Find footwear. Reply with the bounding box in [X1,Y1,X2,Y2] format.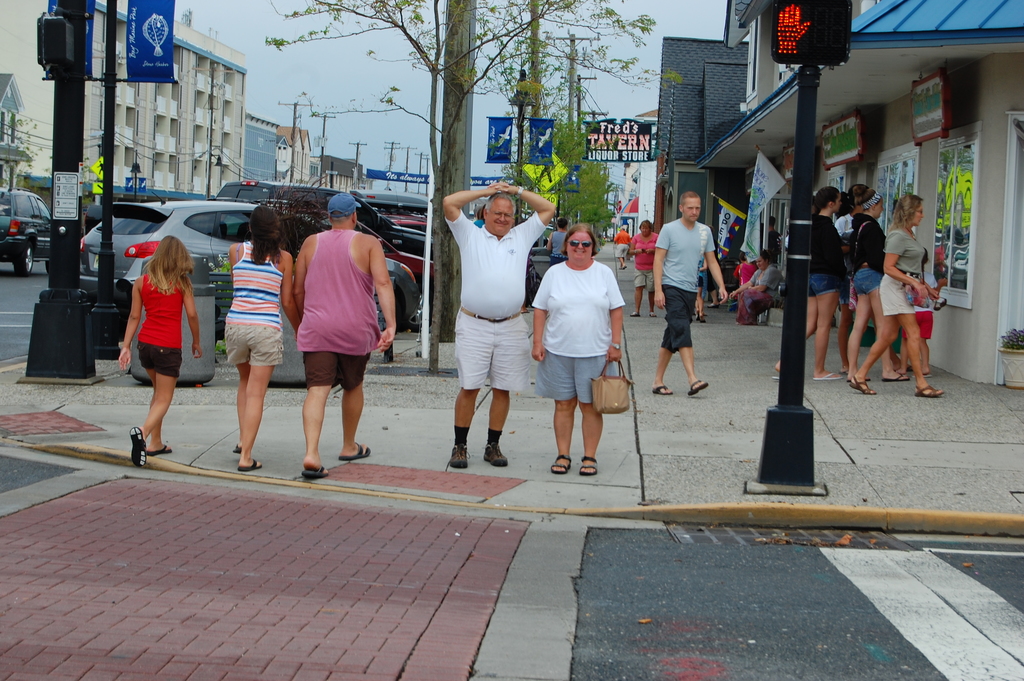
[577,454,604,479].
